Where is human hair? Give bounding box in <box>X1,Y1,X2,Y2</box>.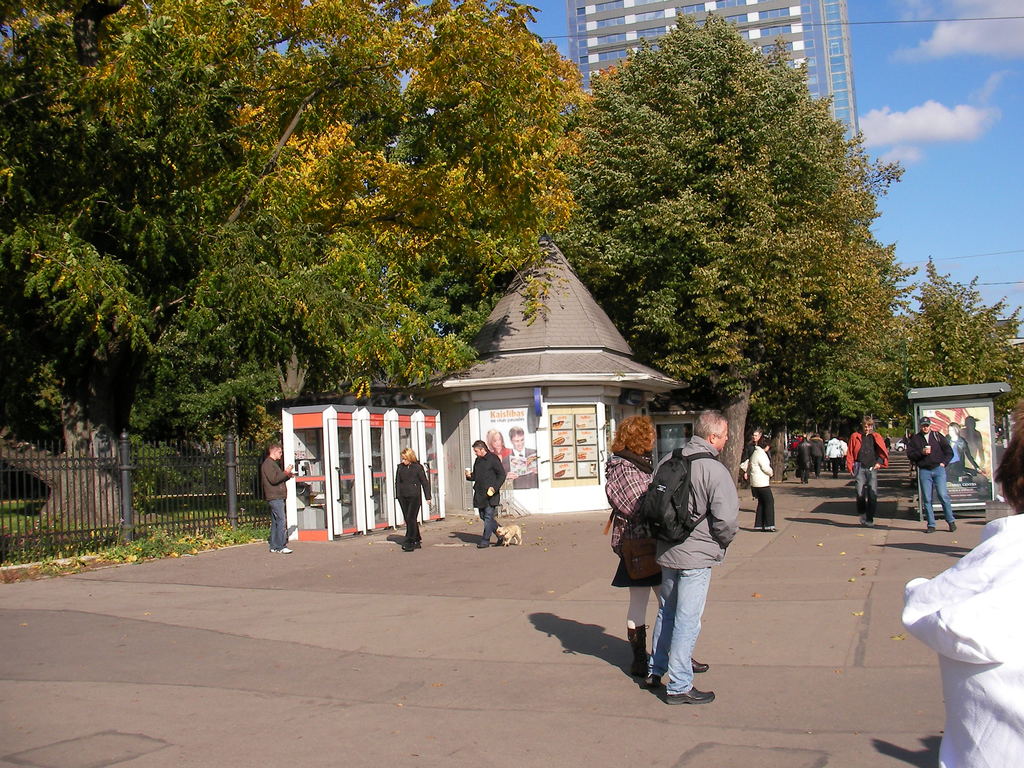
<box>614,413,660,474</box>.
